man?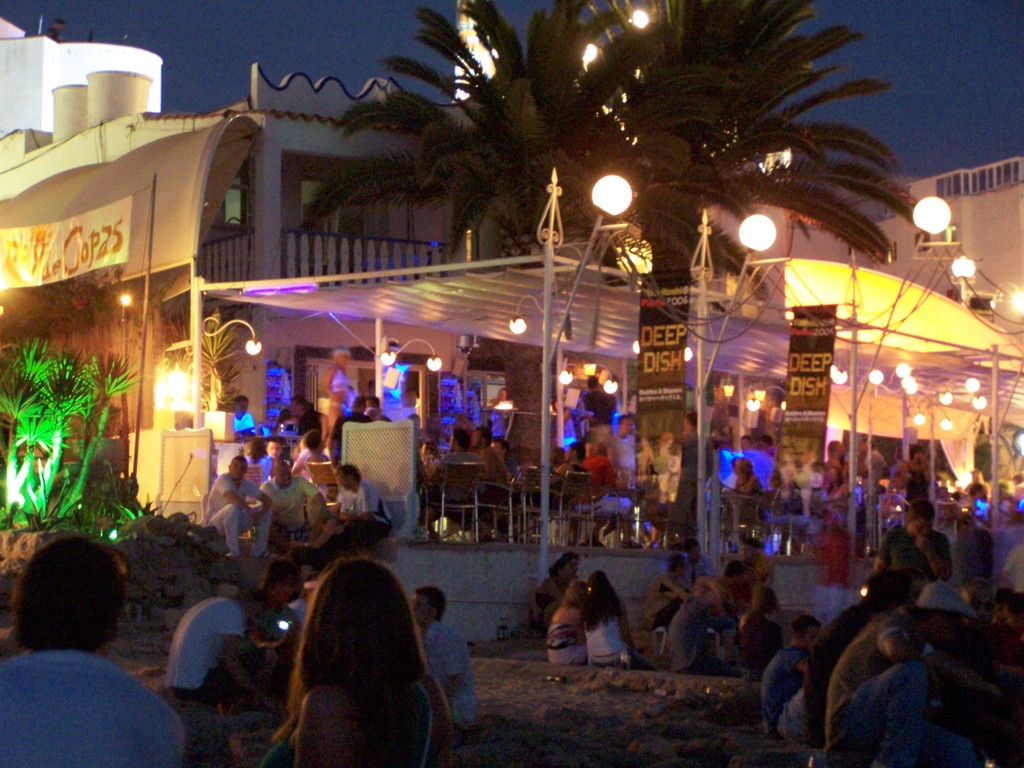
bbox=(0, 536, 167, 748)
